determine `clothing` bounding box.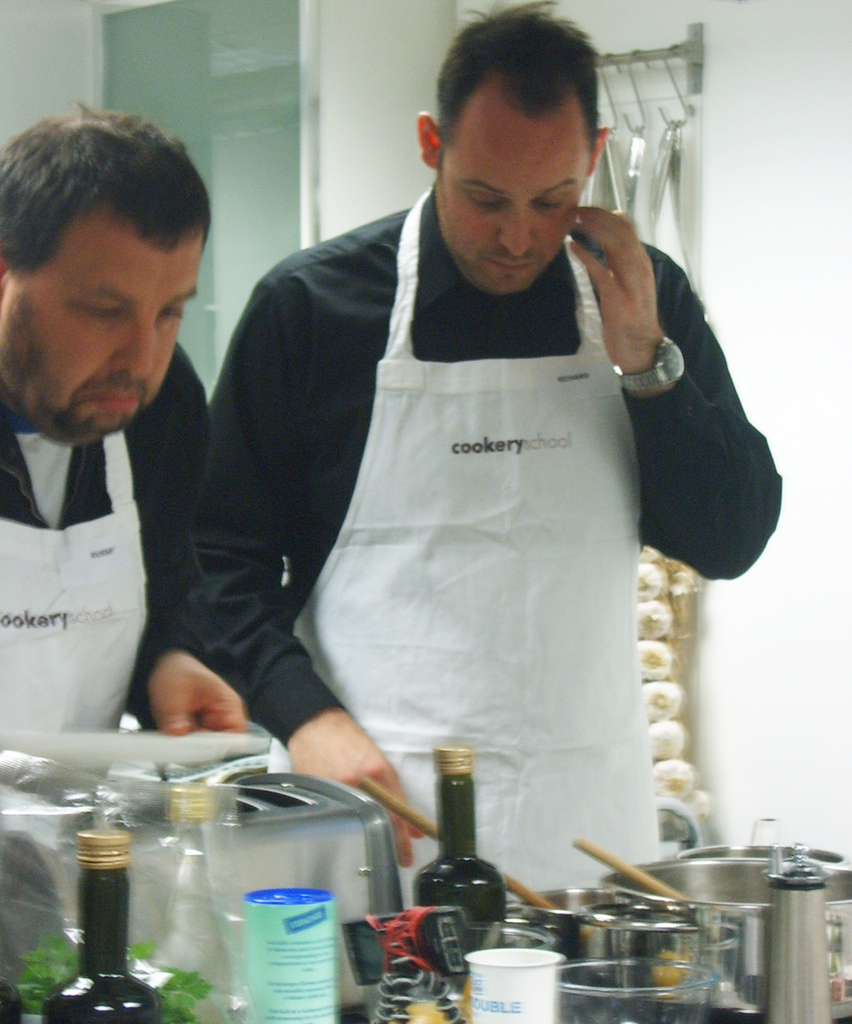
Determined: 173:185:781:893.
